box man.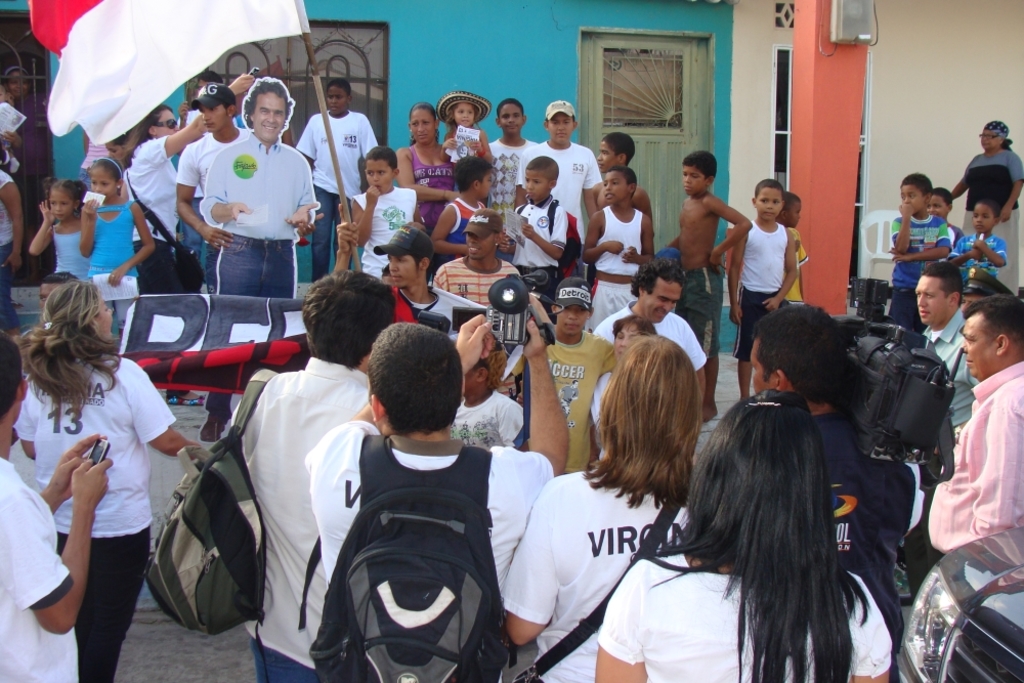
928 292 1023 555.
